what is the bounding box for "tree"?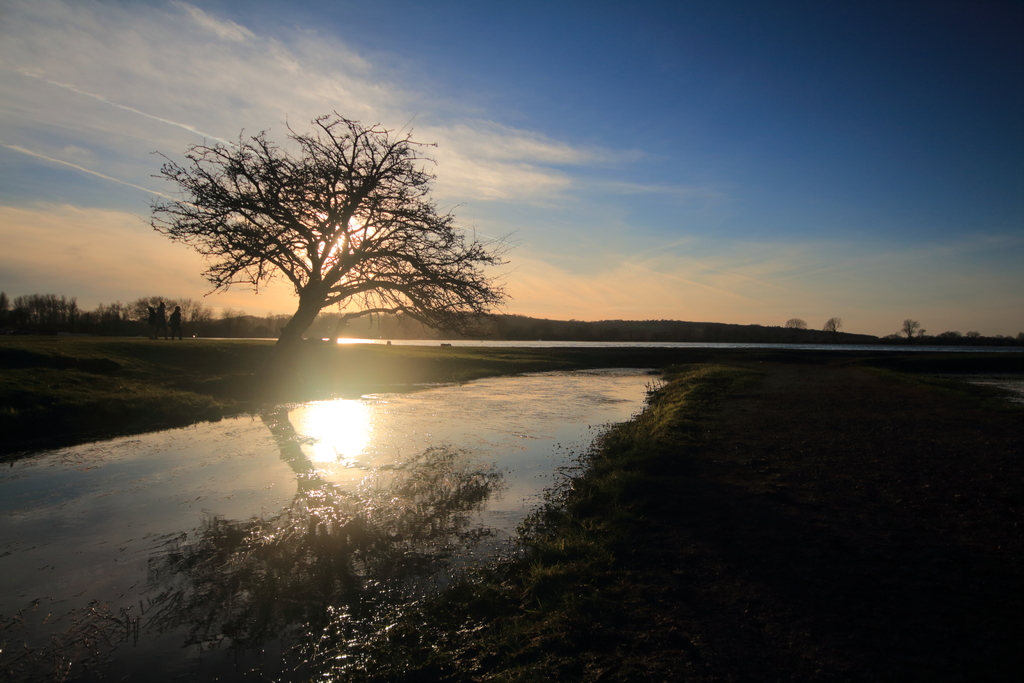
rect(898, 314, 913, 339).
